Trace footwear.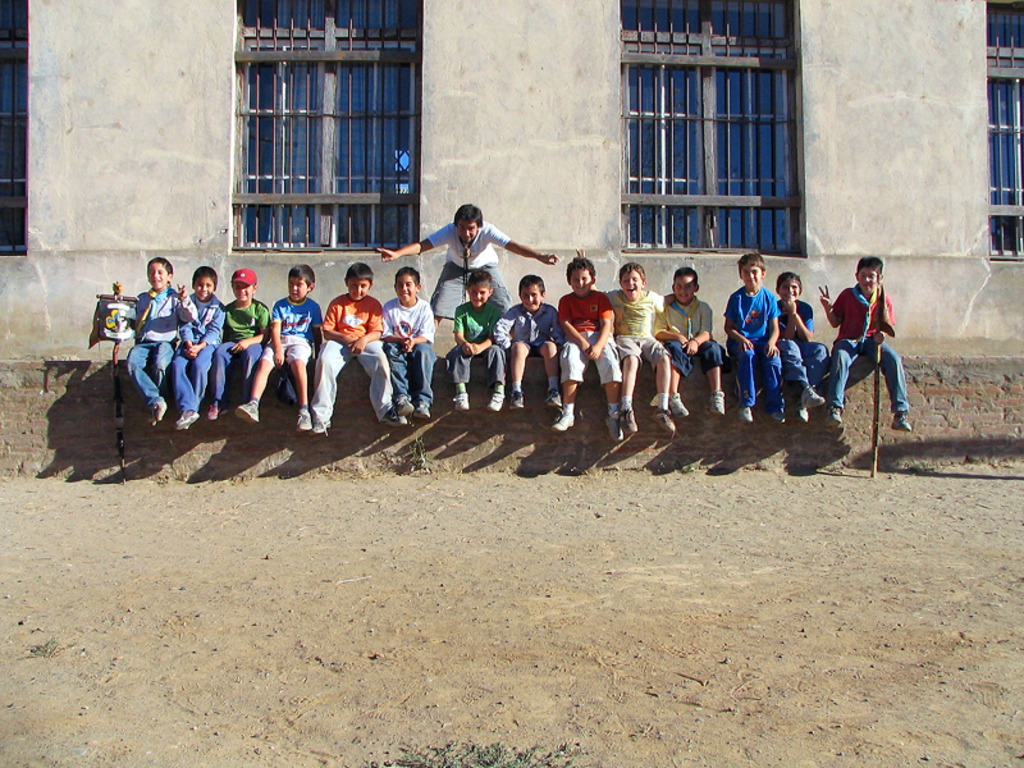
Traced to bbox=(803, 381, 824, 411).
